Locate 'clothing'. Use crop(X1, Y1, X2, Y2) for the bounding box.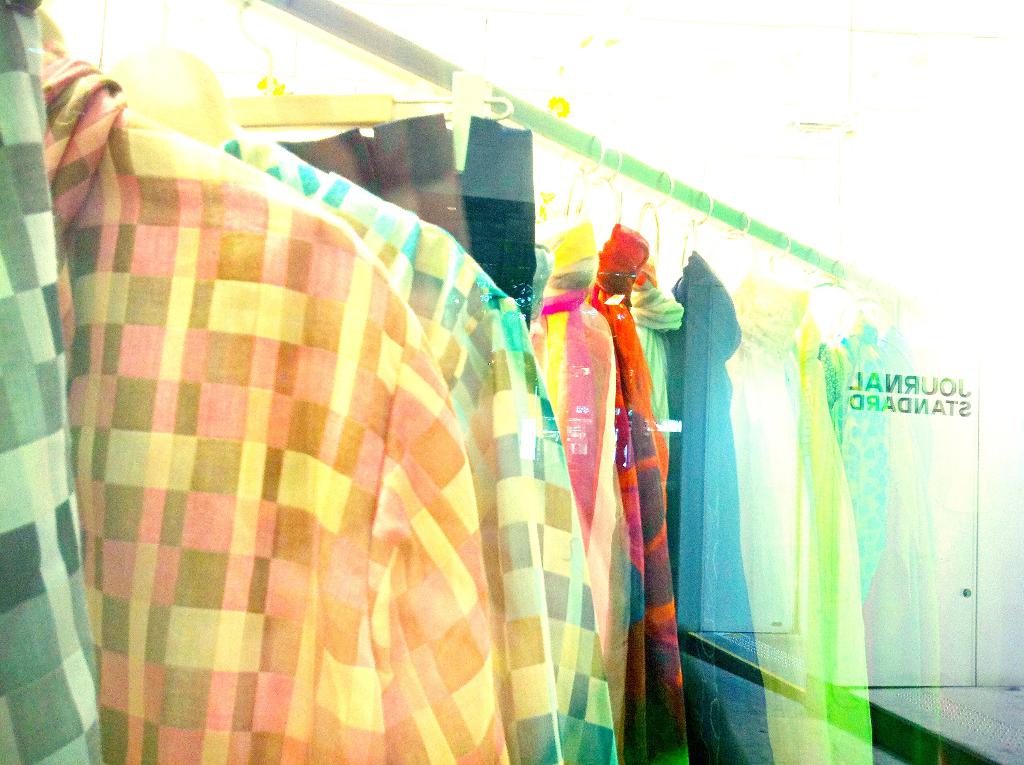
crop(815, 317, 913, 602).
